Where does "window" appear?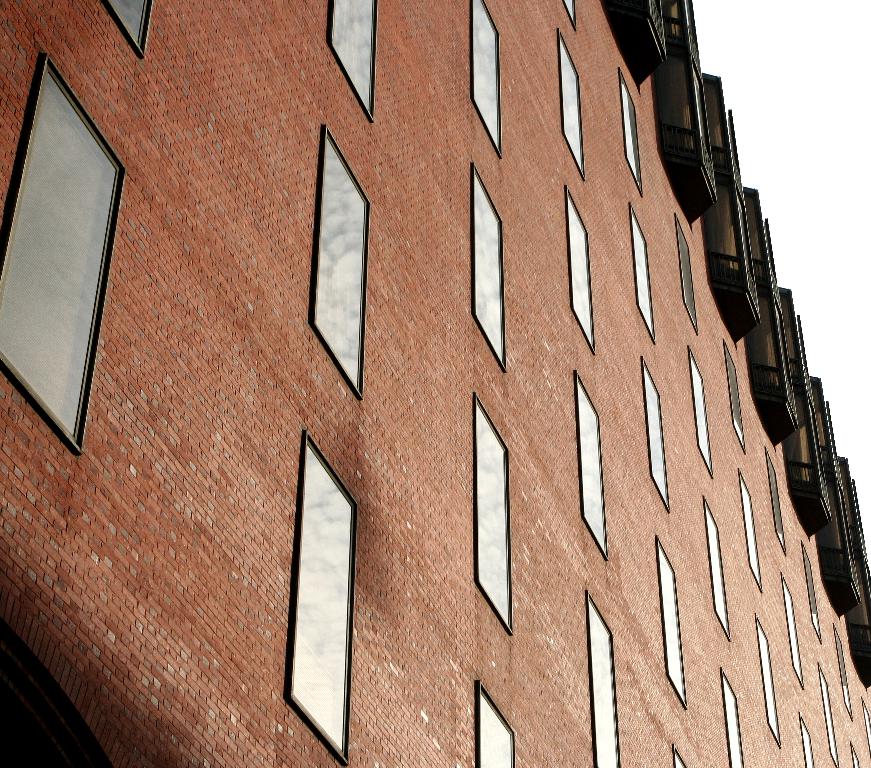
Appears at (722, 340, 745, 449).
